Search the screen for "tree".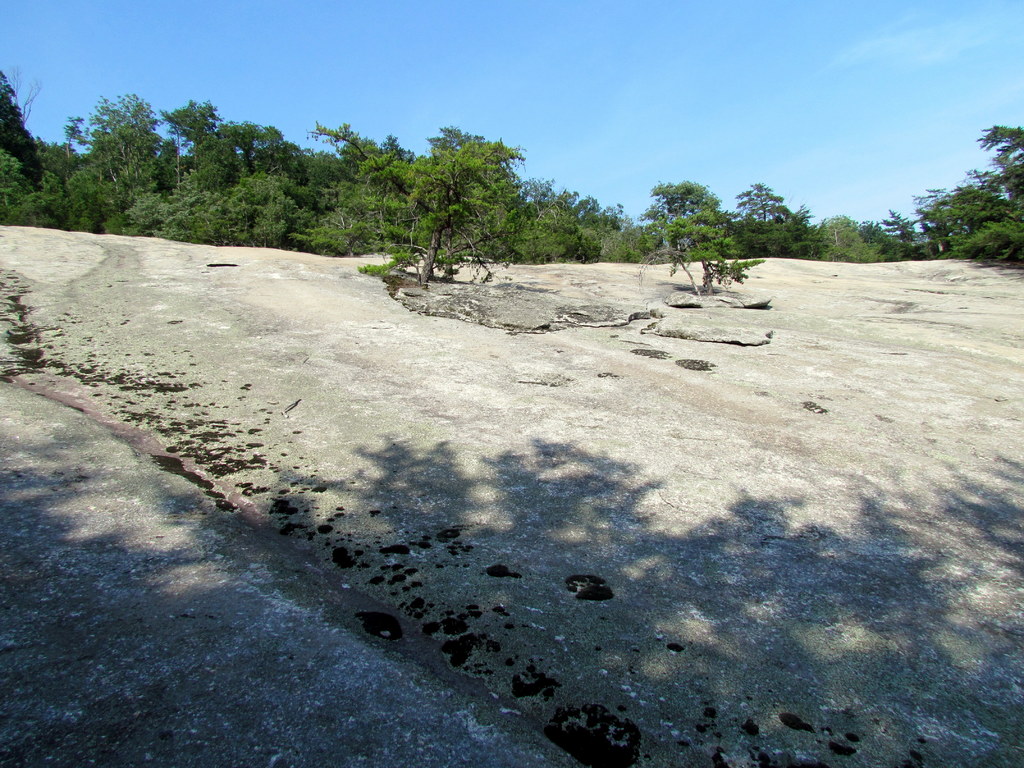
Found at [941,177,993,251].
